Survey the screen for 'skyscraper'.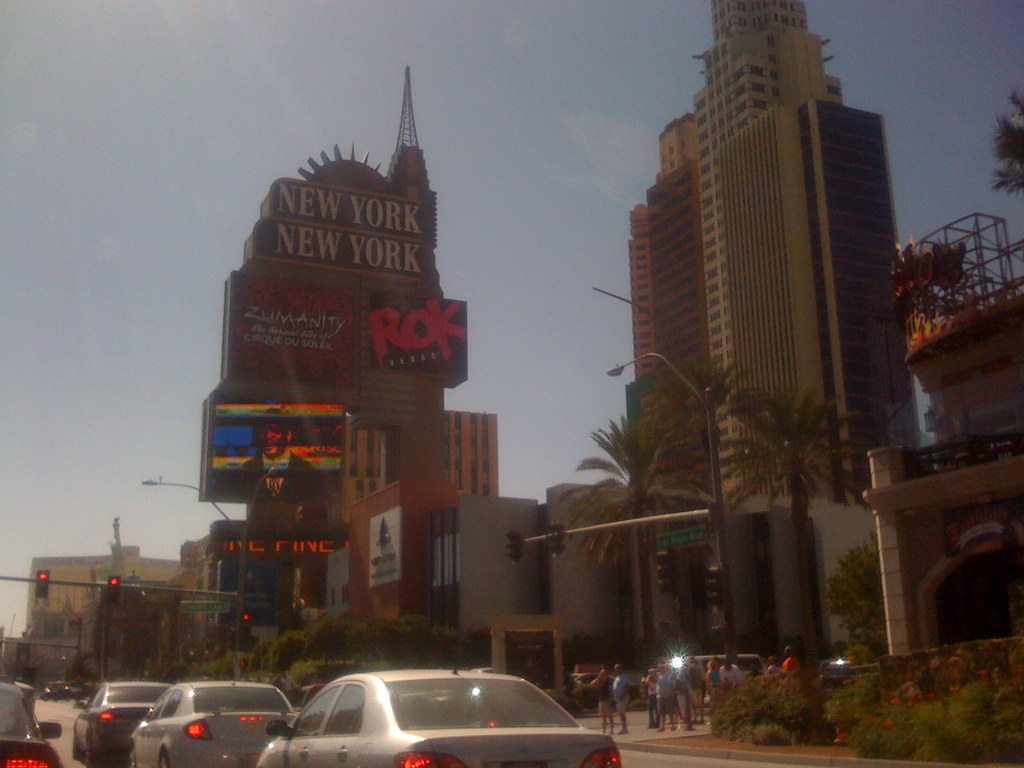
Survey found: (590,0,918,669).
